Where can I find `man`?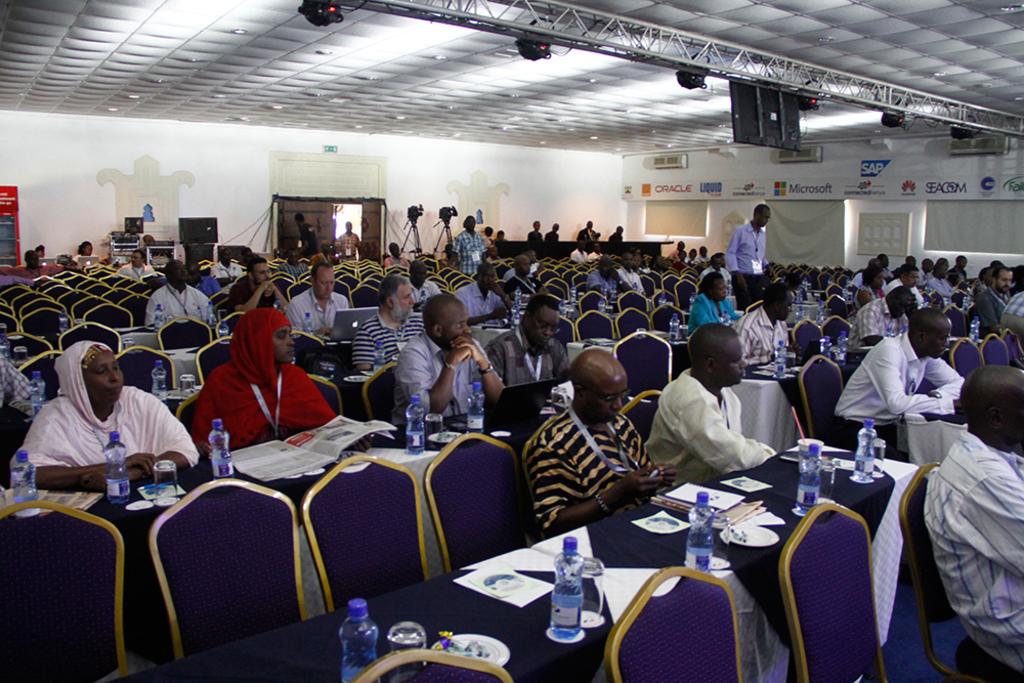
You can find it at box(447, 216, 483, 276).
